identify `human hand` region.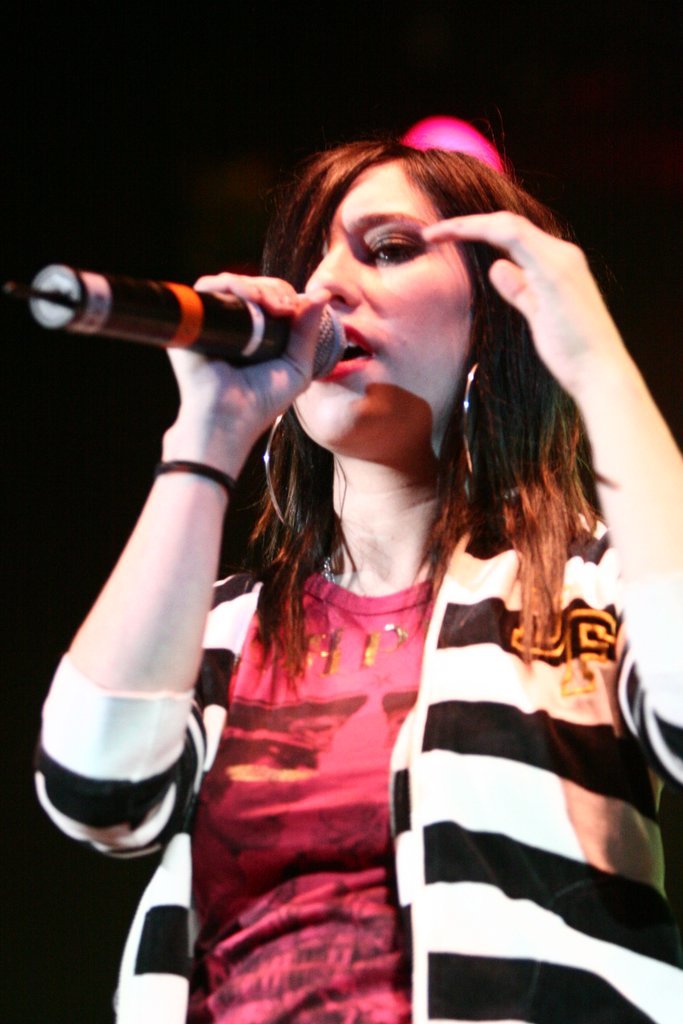
Region: Rect(165, 271, 332, 432).
